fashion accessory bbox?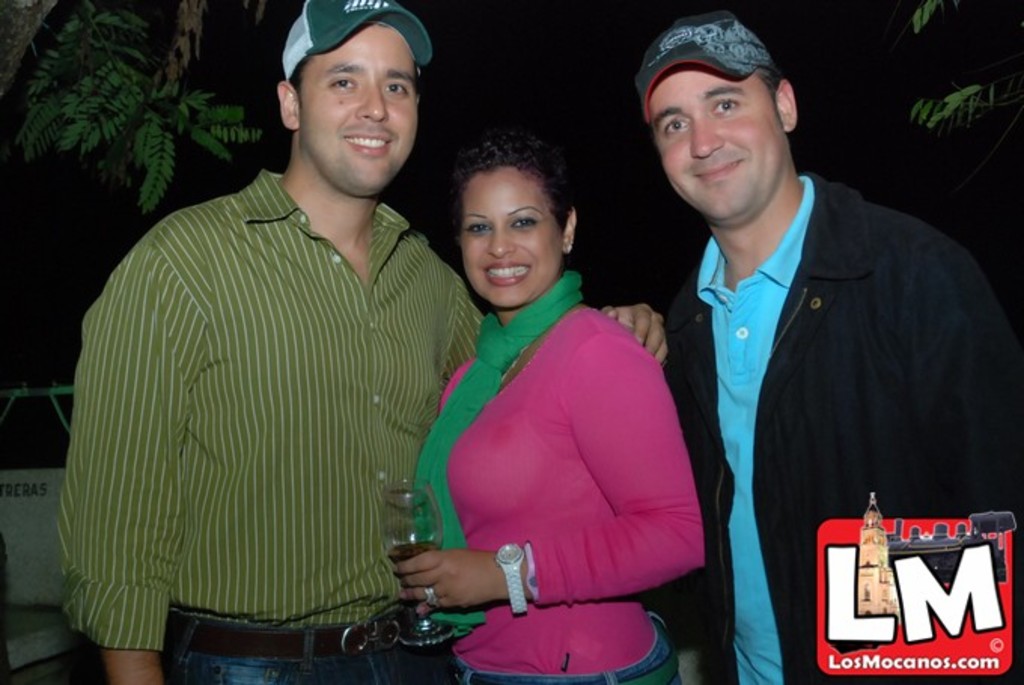
bbox=[410, 268, 584, 641]
